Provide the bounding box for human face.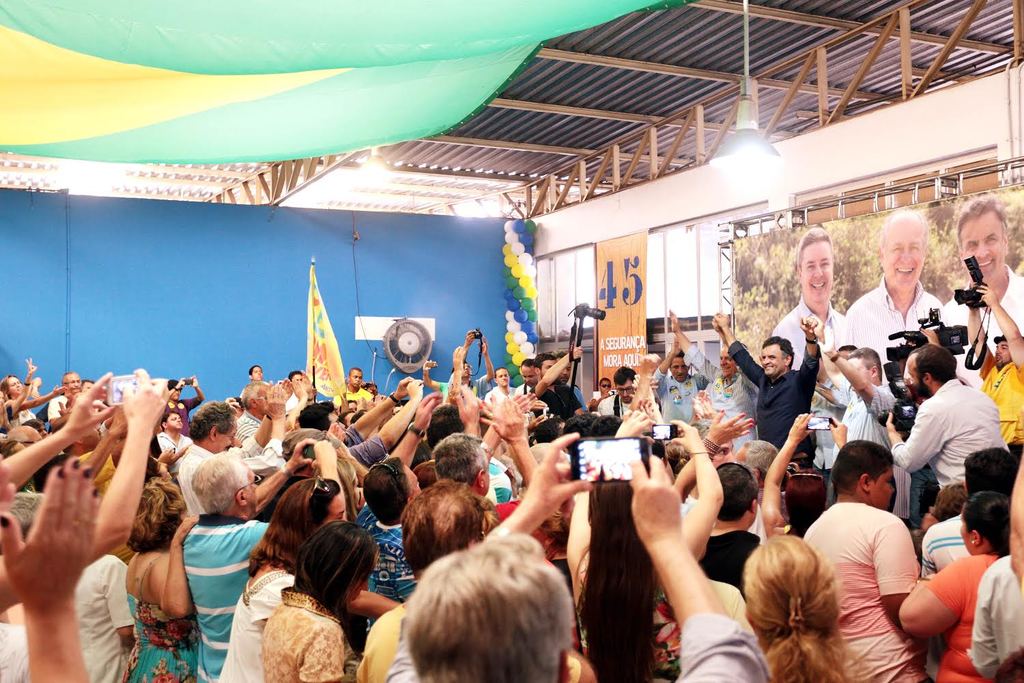
bbox=(7, 427, 38, 449).
